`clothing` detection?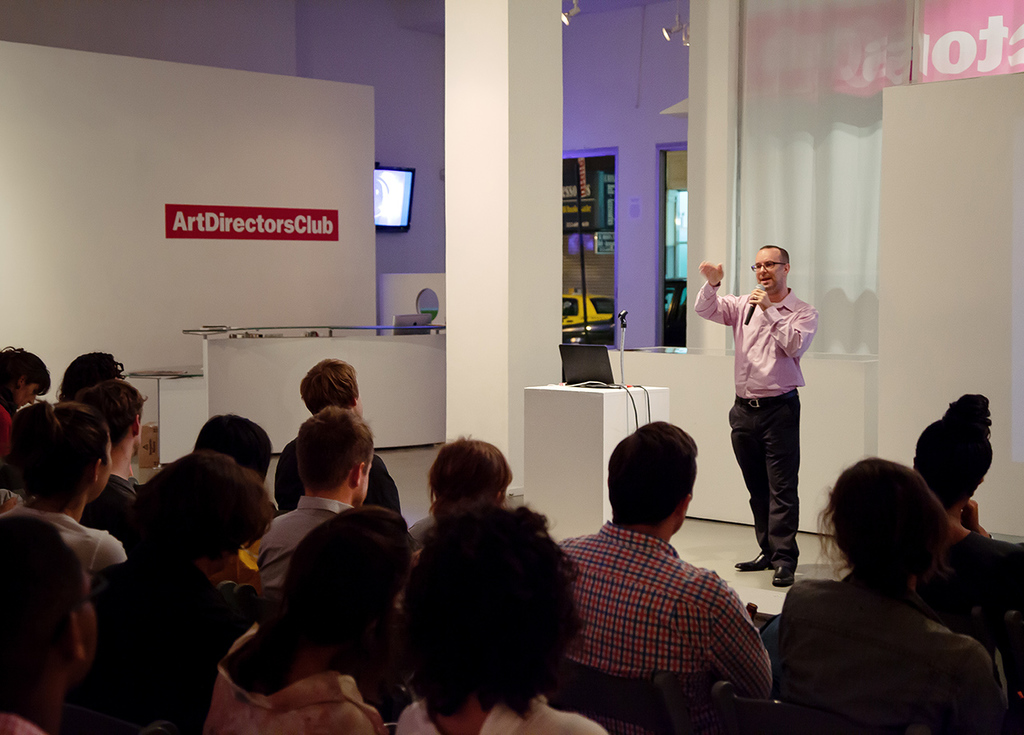
<region>394, 689, 618, 734</region>
